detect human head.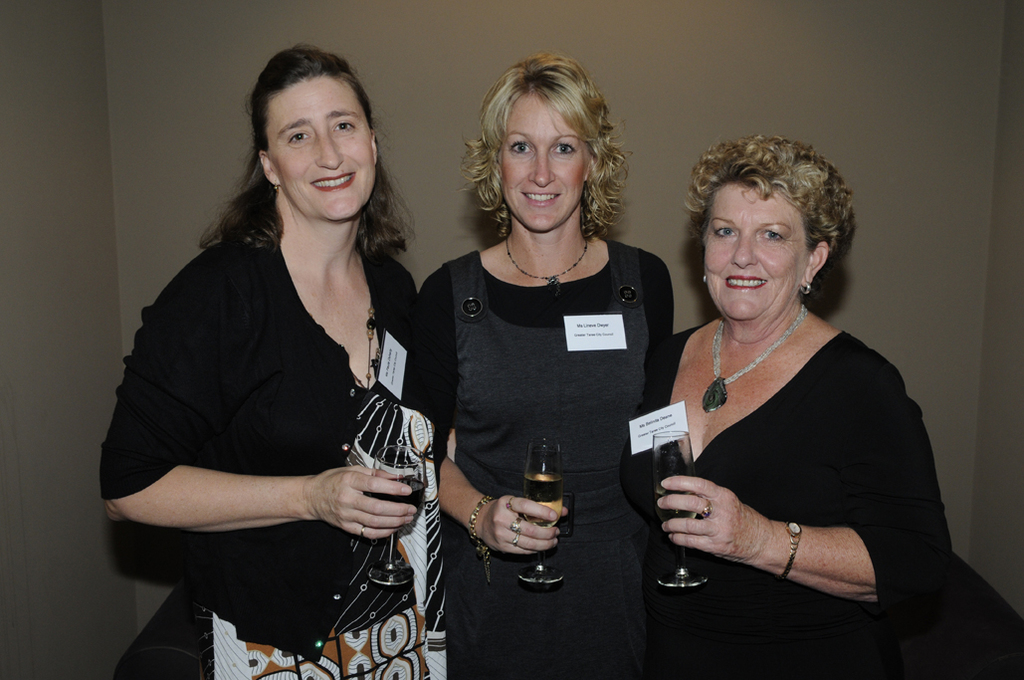
Detected at <region>686, 142, 854, 324</region>.
